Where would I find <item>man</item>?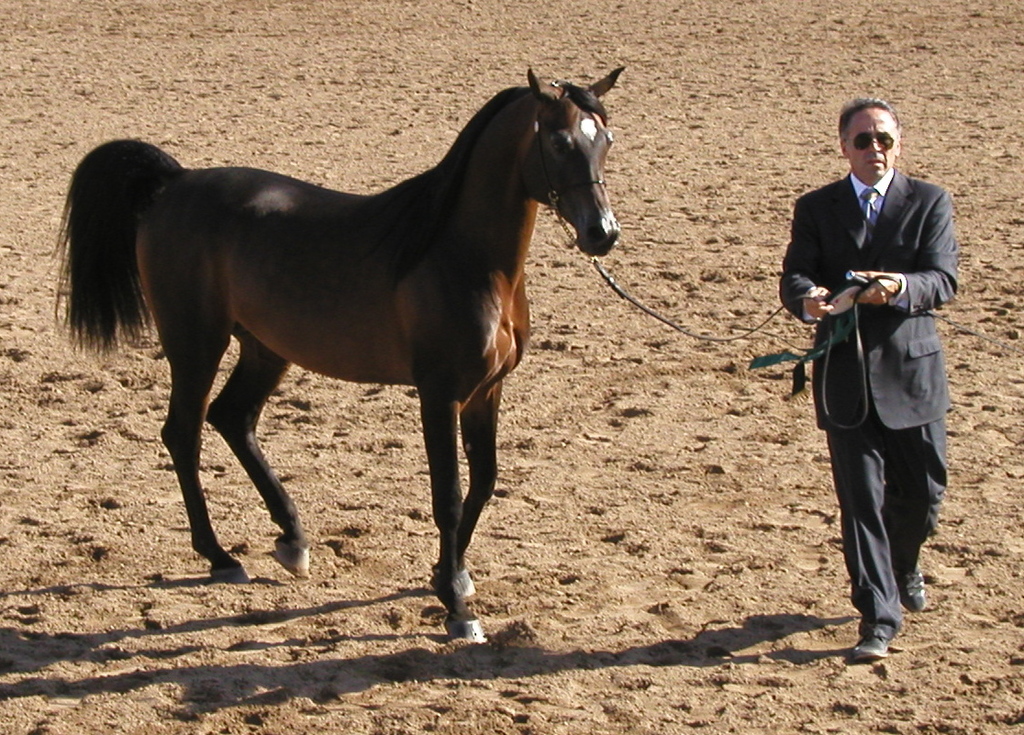
At <region>782, 87, 965, 655</region>.
